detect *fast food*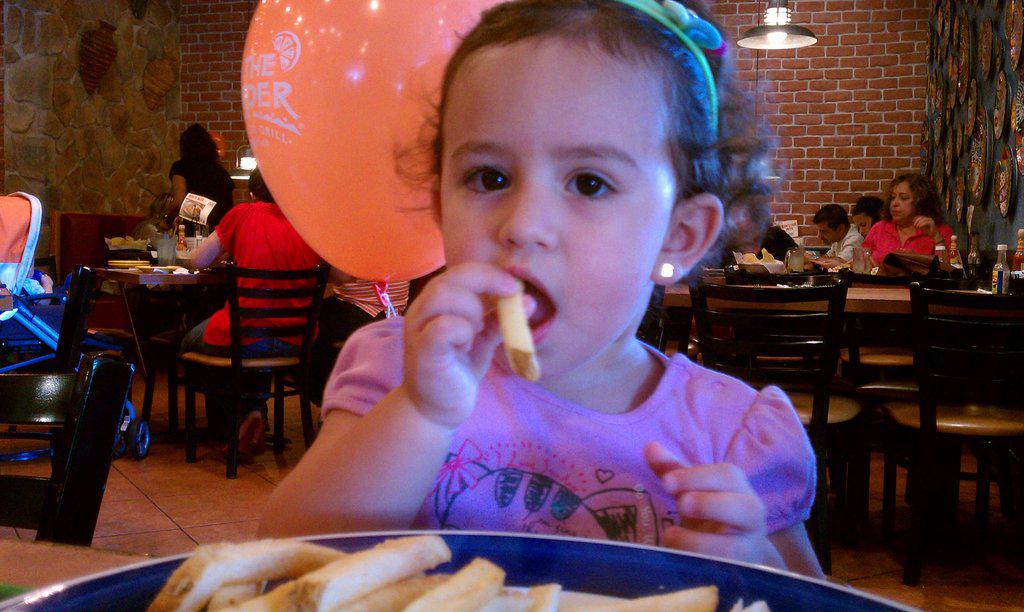
bbox=[154, 533, 465, 611]
